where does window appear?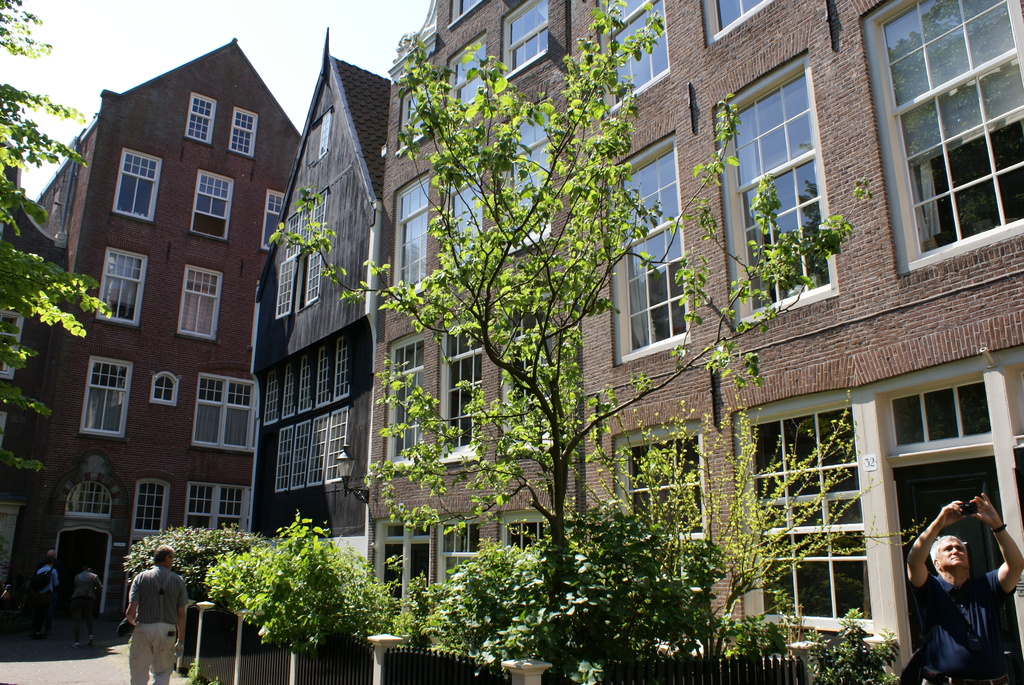
Appears at x1=183, y1=159, x2=240, y2=248.
